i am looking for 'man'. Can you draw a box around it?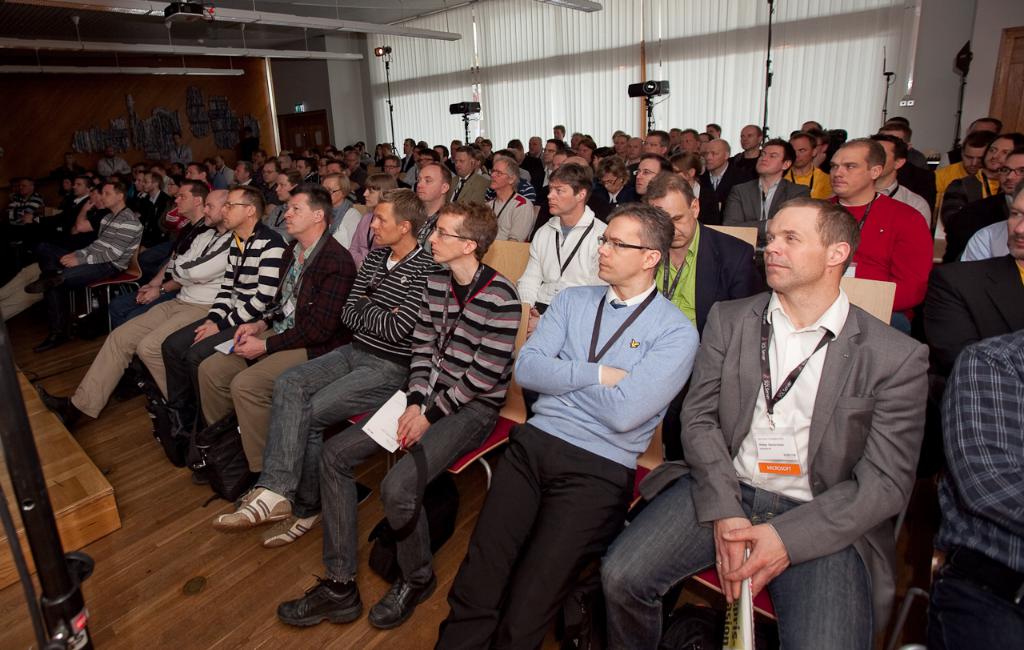
Sure, the bounding box is bbox=(447, 146, 490, 203).
